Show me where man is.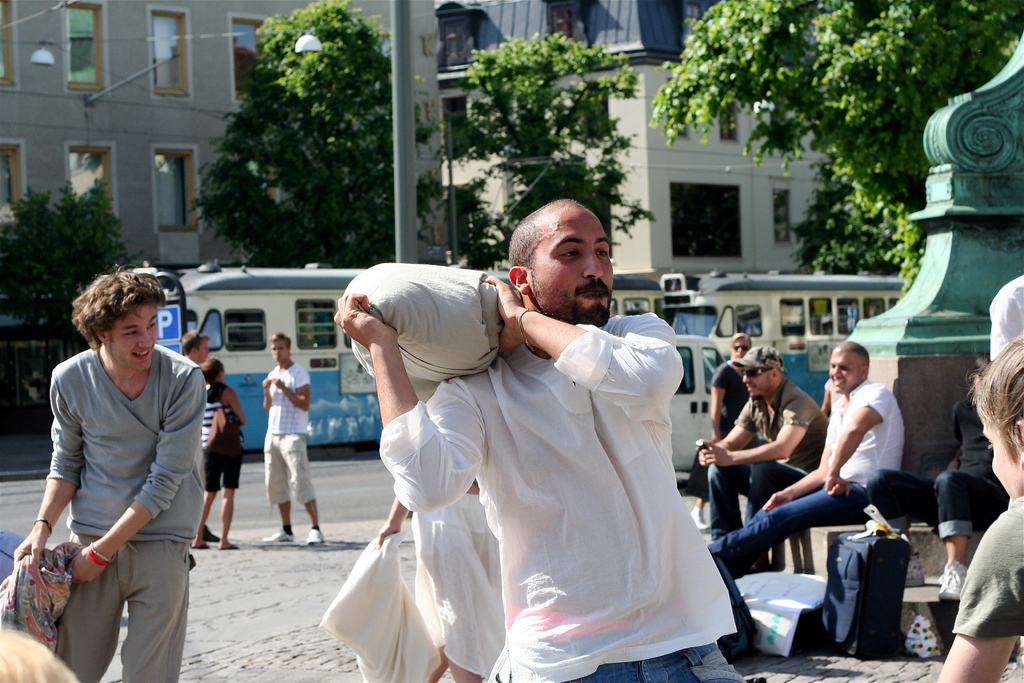
man is at pyautogui.locateOnScreen(710, 337, 908, 572).
